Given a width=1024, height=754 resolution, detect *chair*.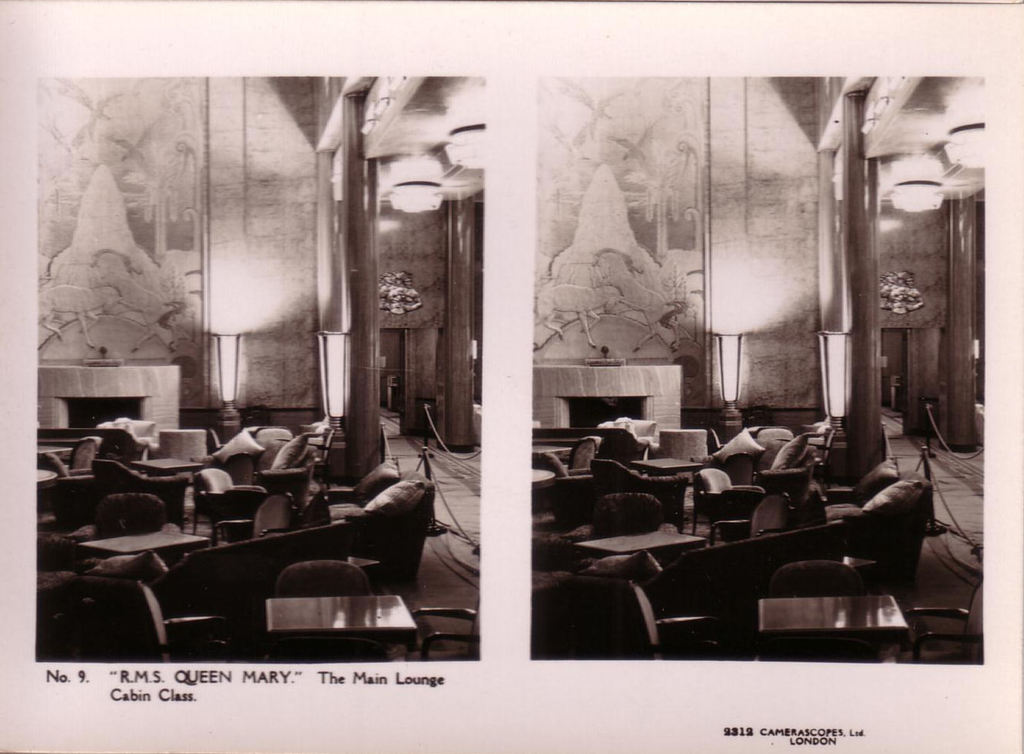
bbox=(406, 596, 482, 662).
